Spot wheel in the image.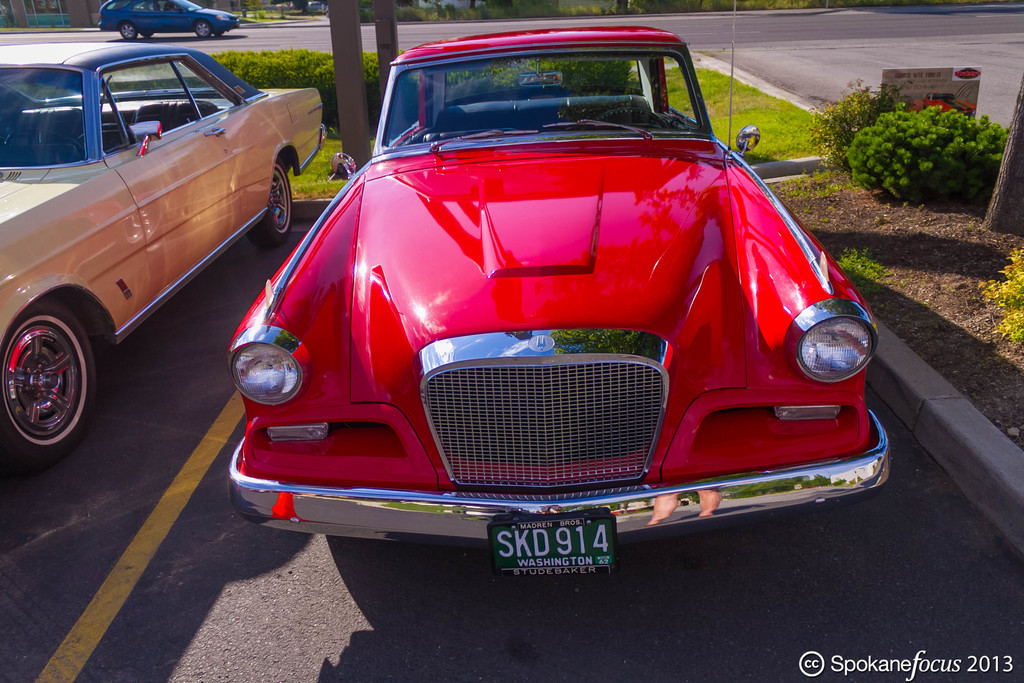
wheel found at detection(195, 19, 211, 41).
